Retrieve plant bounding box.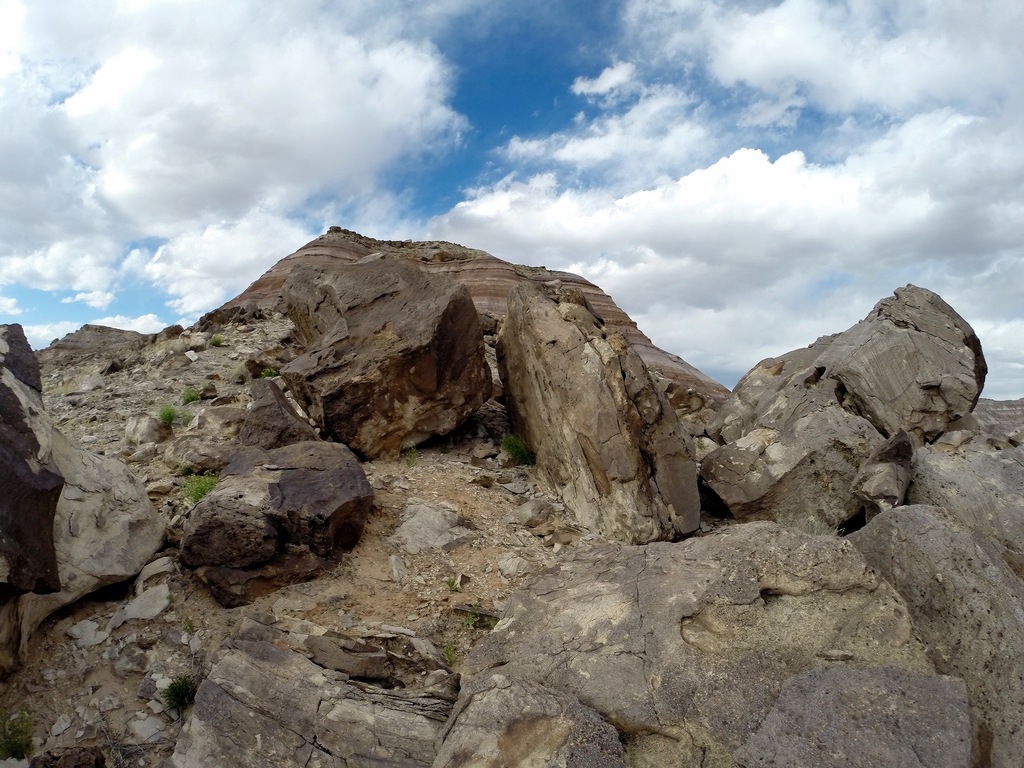
Bounding box: 771 507 852 543.
